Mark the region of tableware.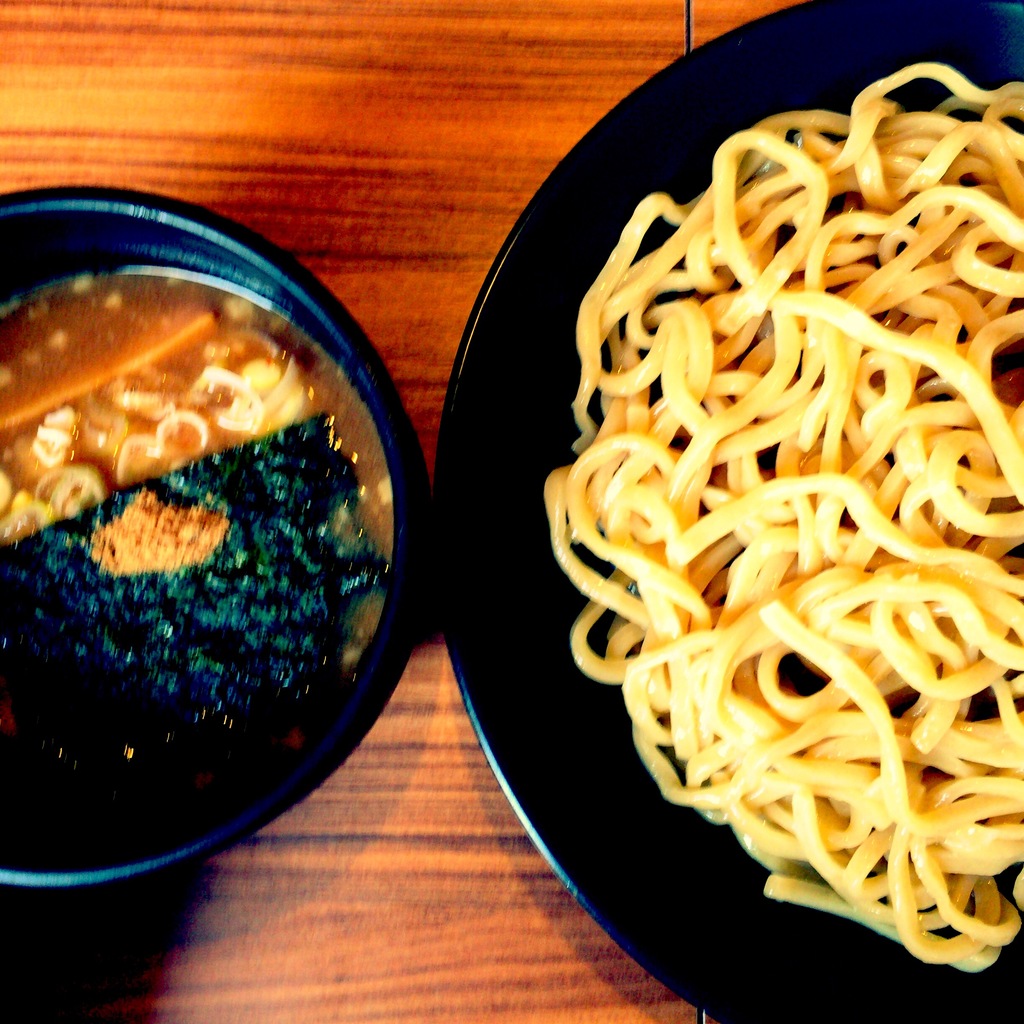
Region: [left=0, top=209, right=426, bottom=863].
